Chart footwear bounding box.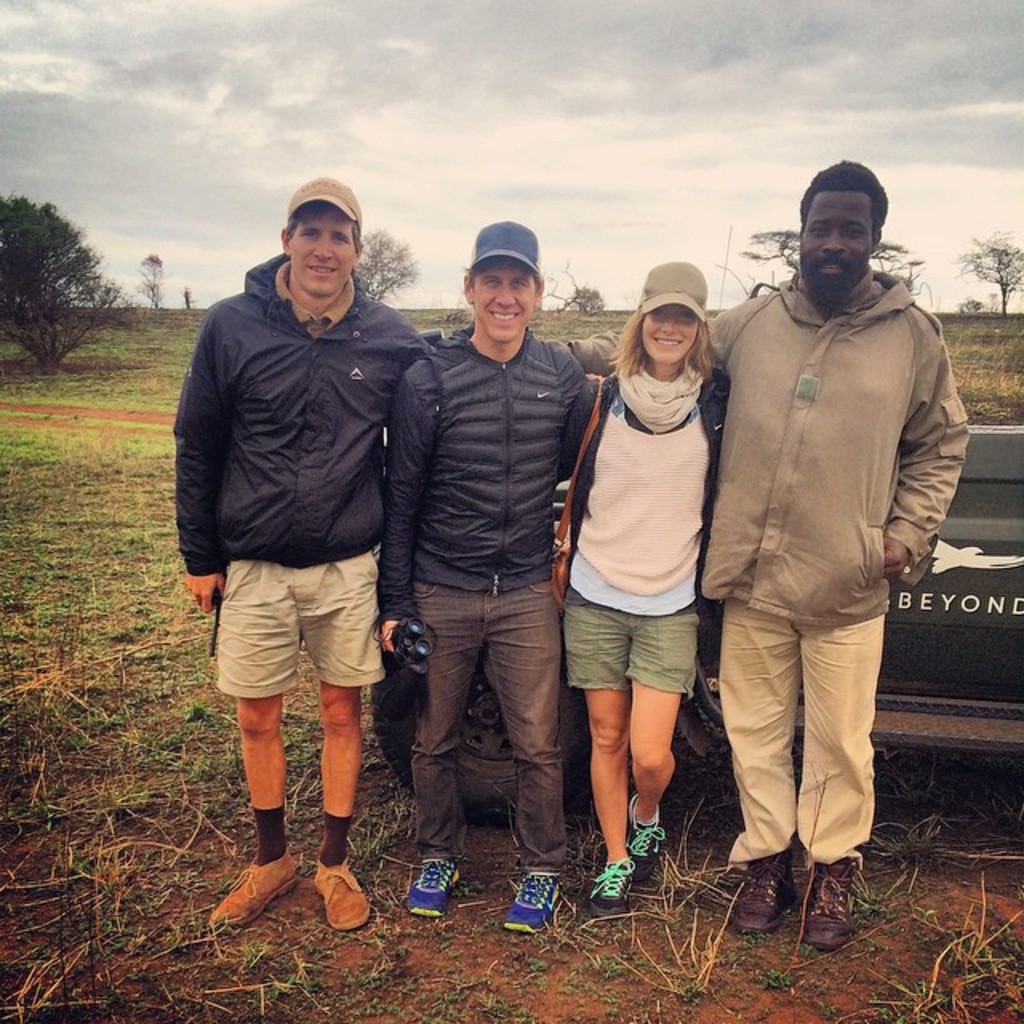
Charted: [x1=309, y1=858, x2=368, y2=930].
